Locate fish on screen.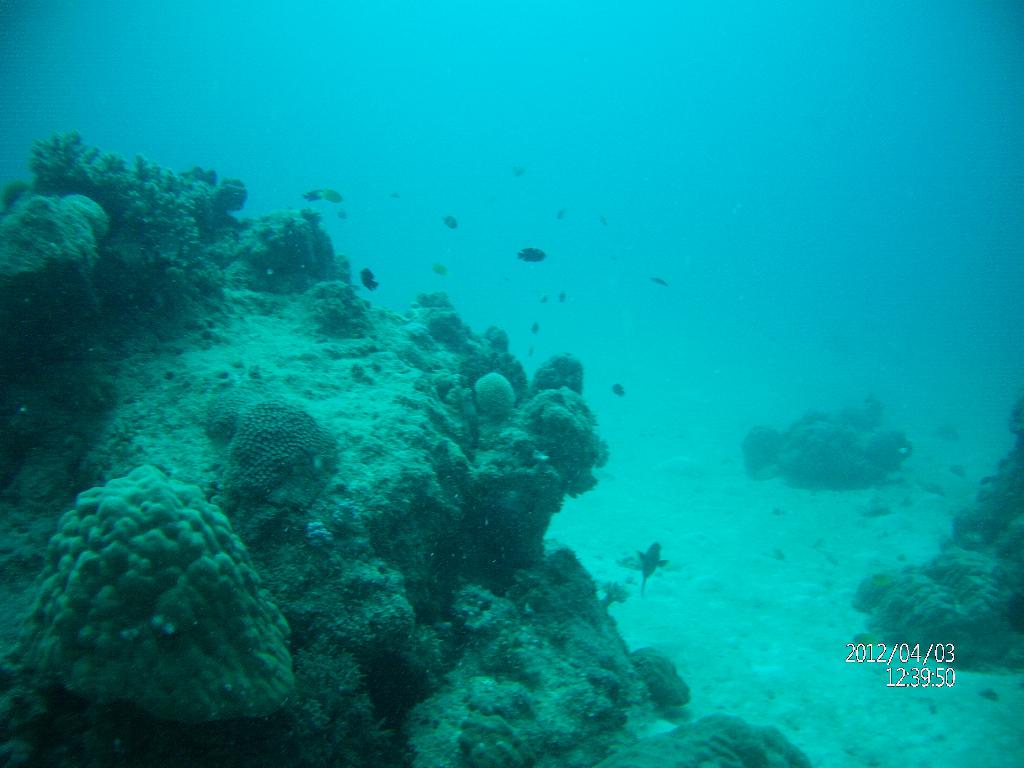
On screen at bbox=[639, 539, 669, 581].
